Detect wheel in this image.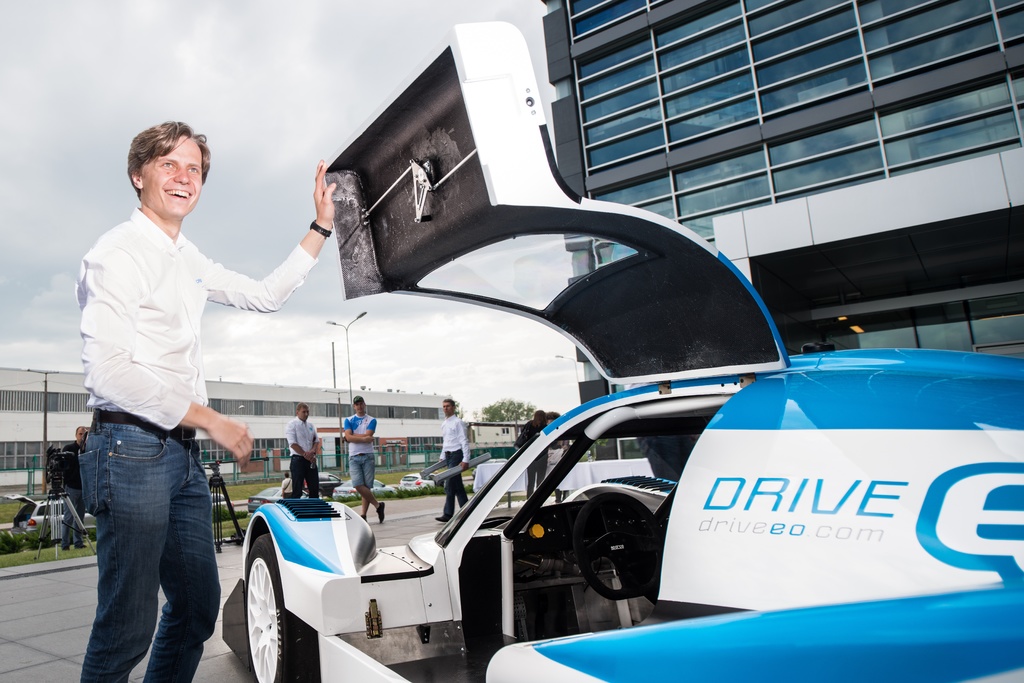
Detection: (563,491,662,609).
